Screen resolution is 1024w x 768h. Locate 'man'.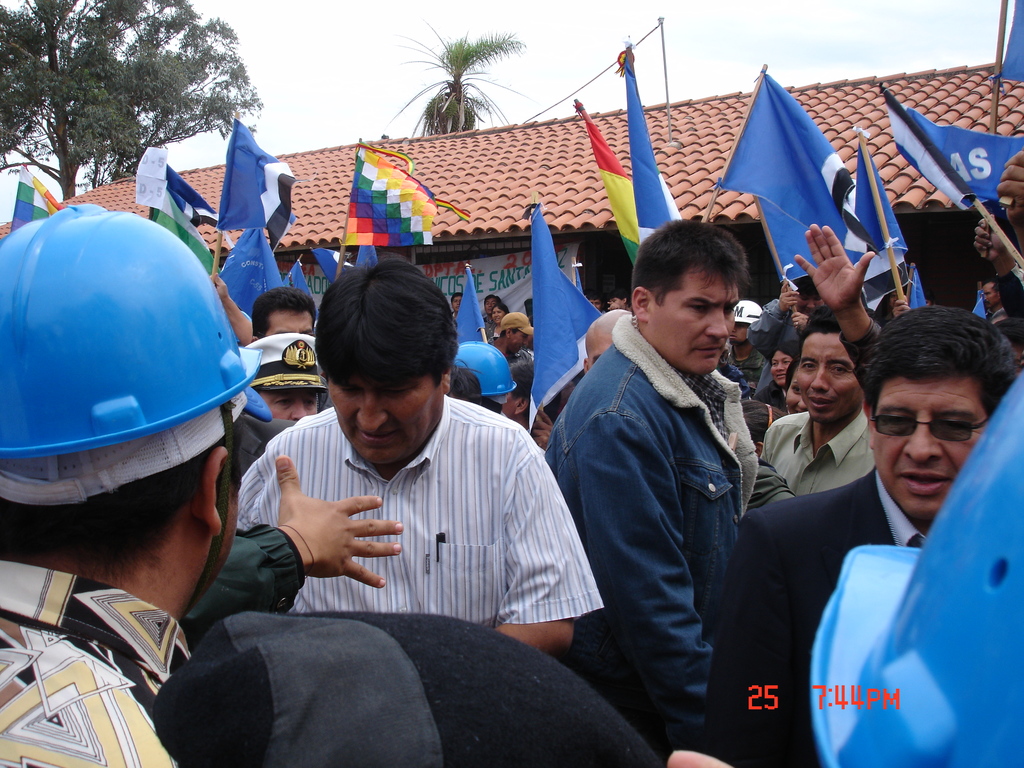
x1=884 y1=287 x2=904 y2=310.
